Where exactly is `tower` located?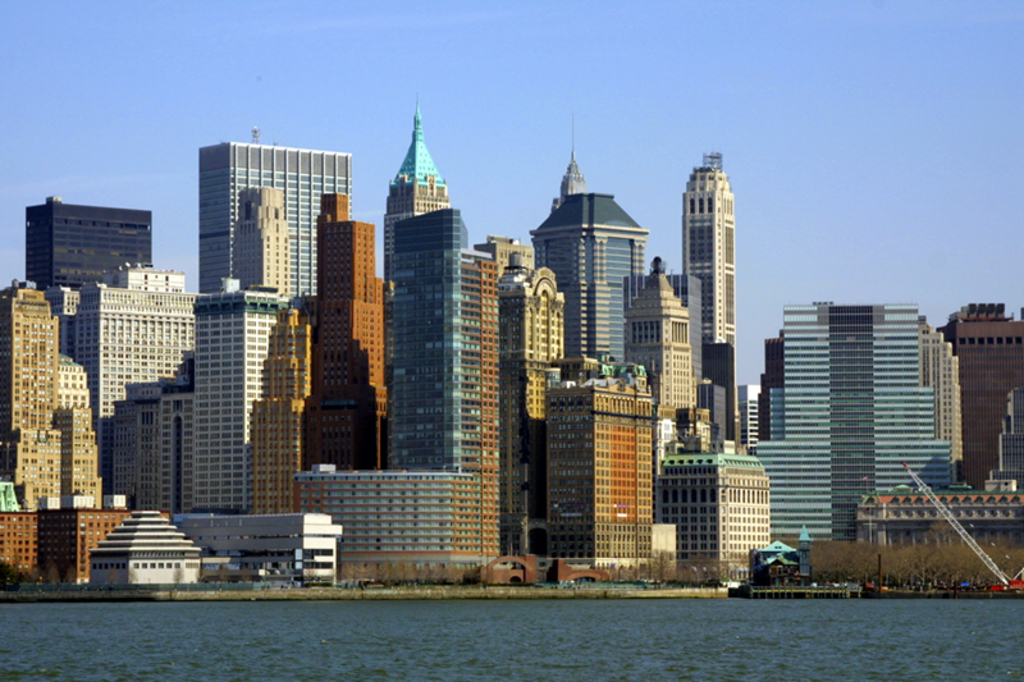
Its bounding box is 671 138 753 535.
